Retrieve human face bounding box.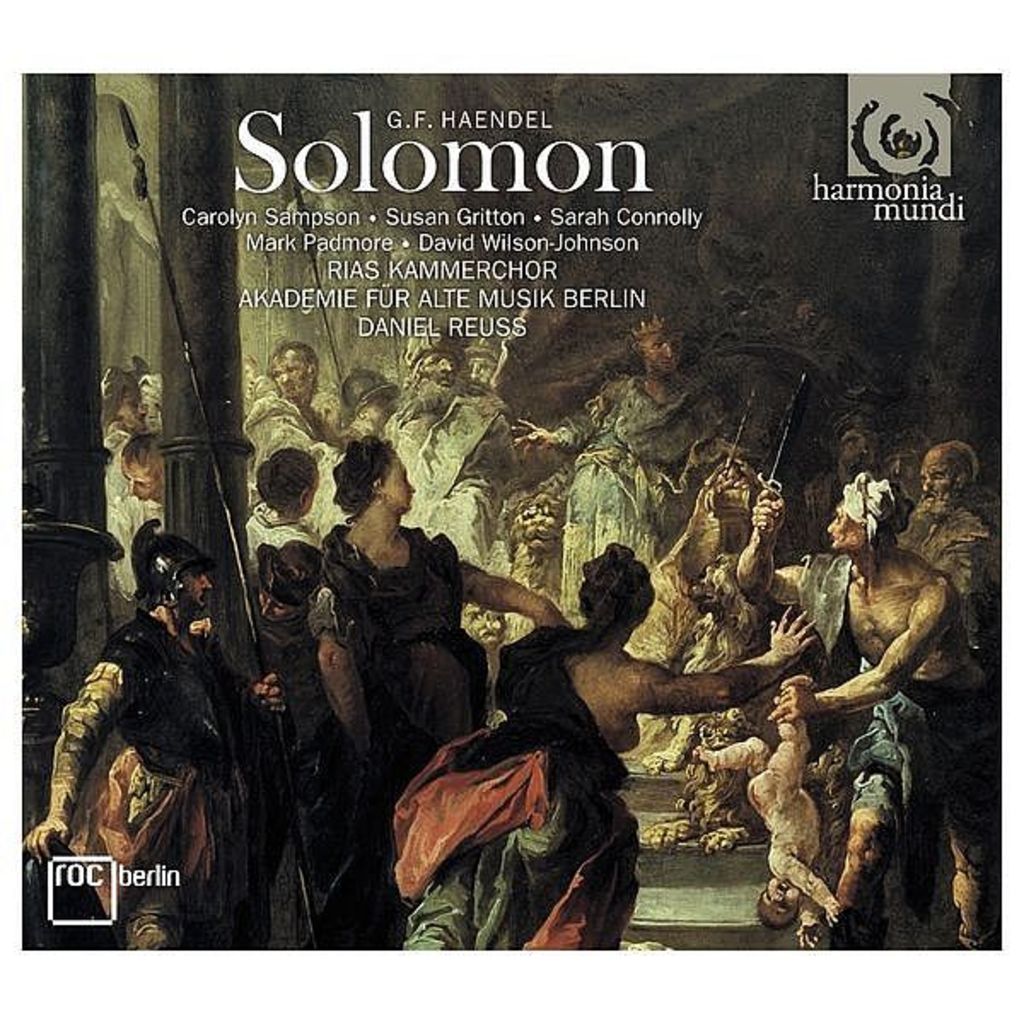
Bounding box: {"x1": 918, "y1": 454, "x2": 951, "y2": 515}.
